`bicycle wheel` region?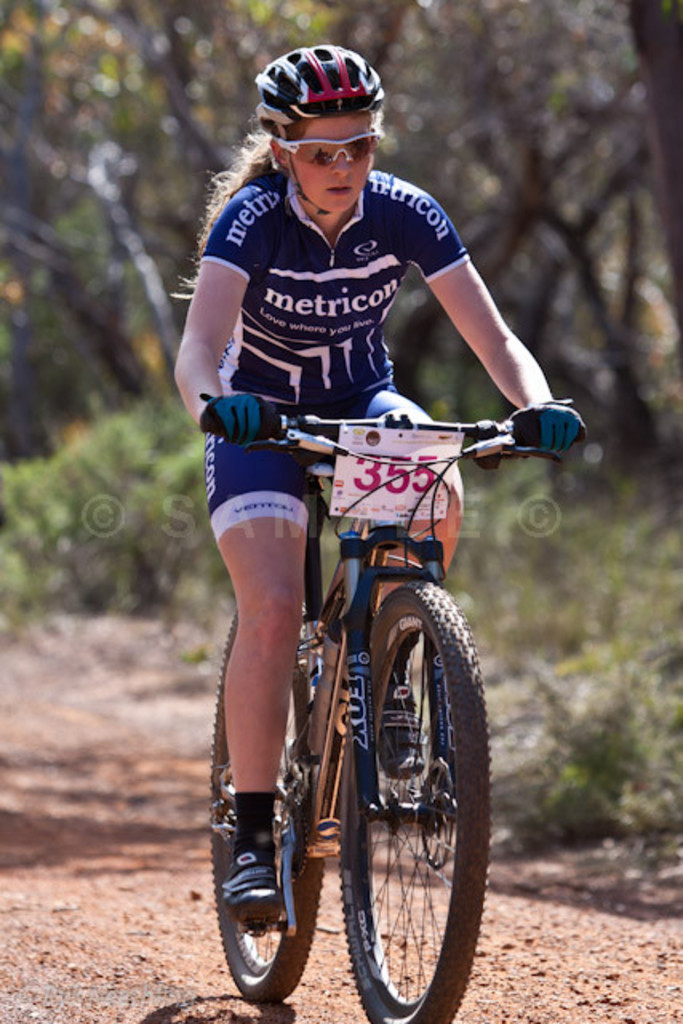
x1=206, y1=611, x2=320, y2=1003
